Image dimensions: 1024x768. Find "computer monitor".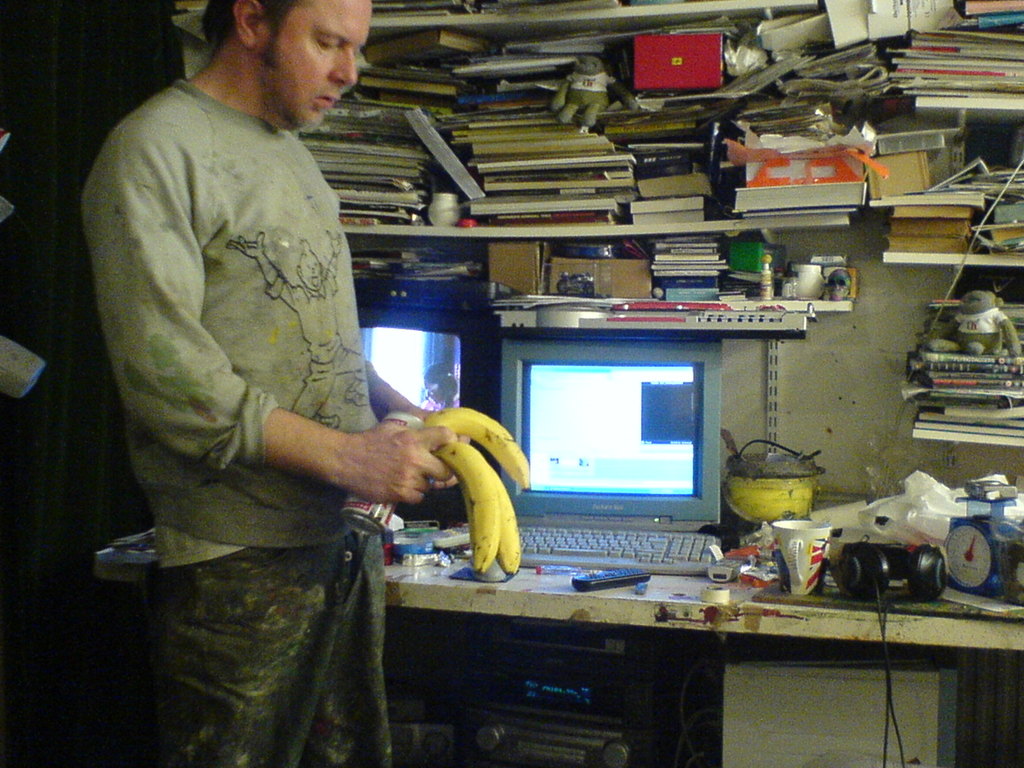
region(504, 335, 714, 527).
